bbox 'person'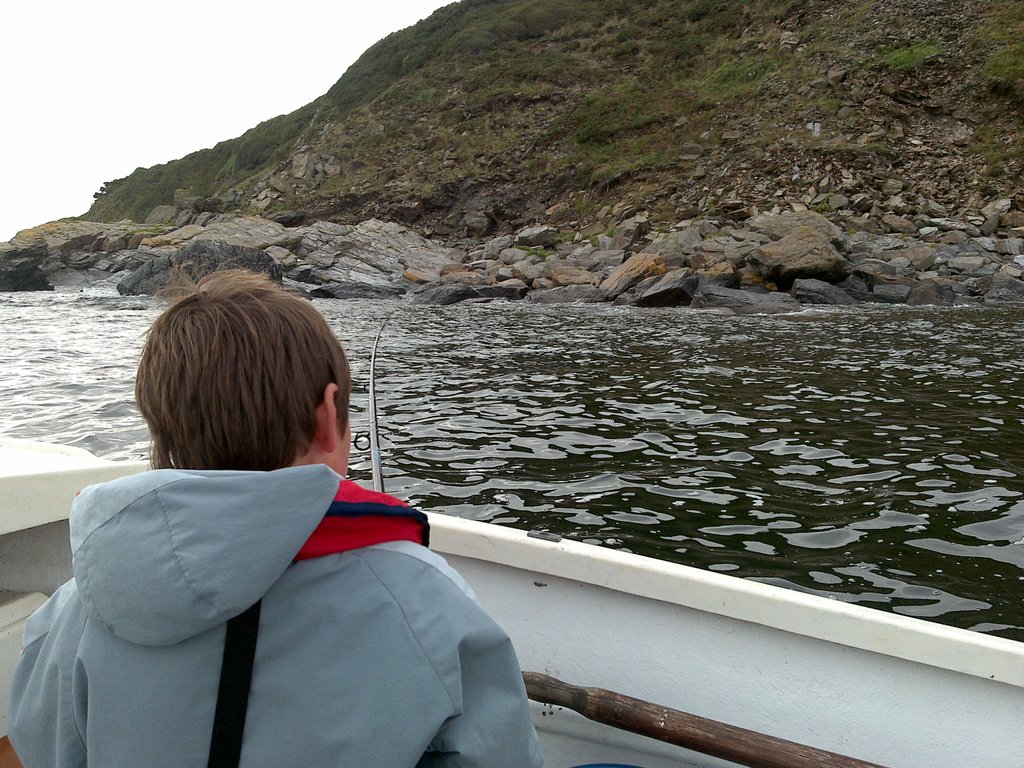
{"x1": 189, "y1": 291, "x2": 500, "y2": 753}
